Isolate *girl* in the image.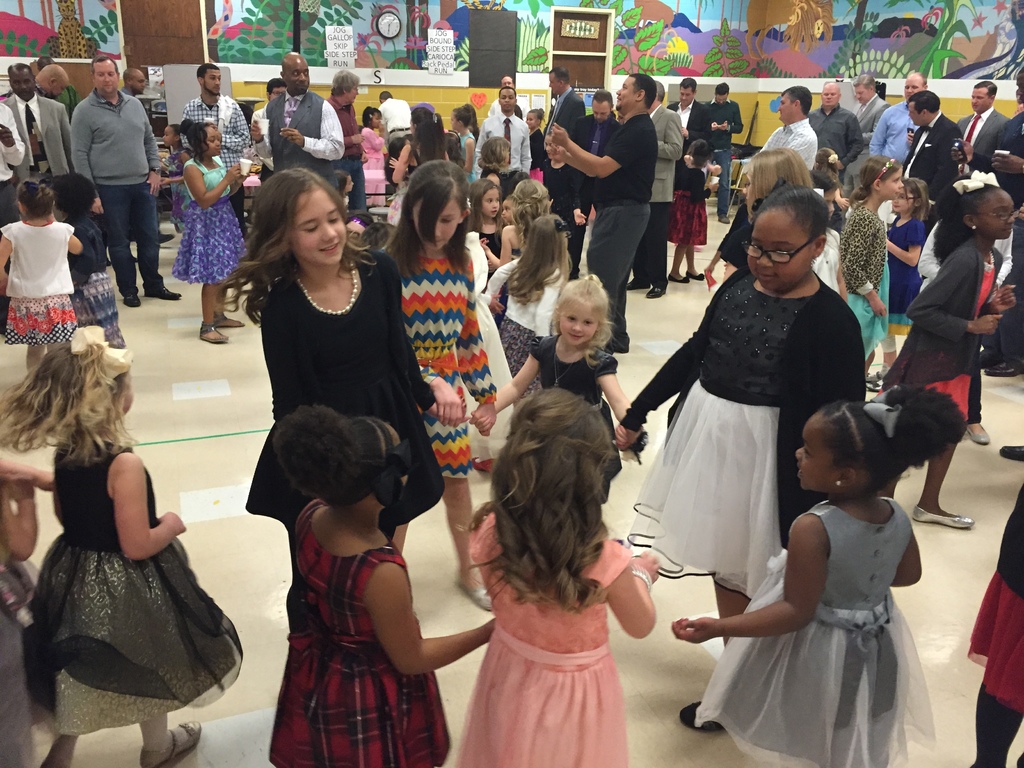
Isolated region: 394 108 449 226.
